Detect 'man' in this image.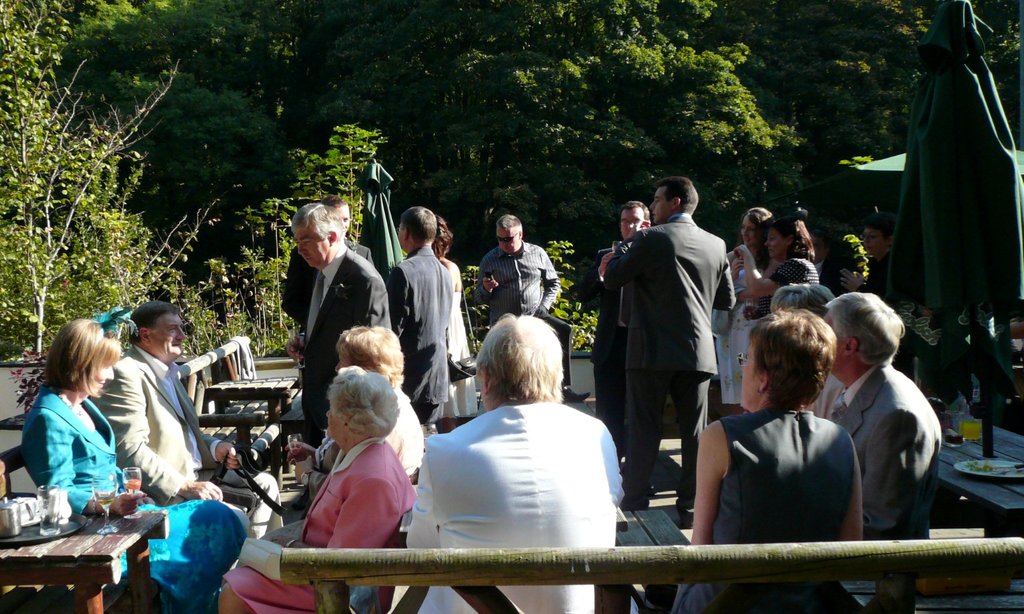
Detection: {"x1": 597, "y1": 198, "x2": 652, "y2": 263}.
